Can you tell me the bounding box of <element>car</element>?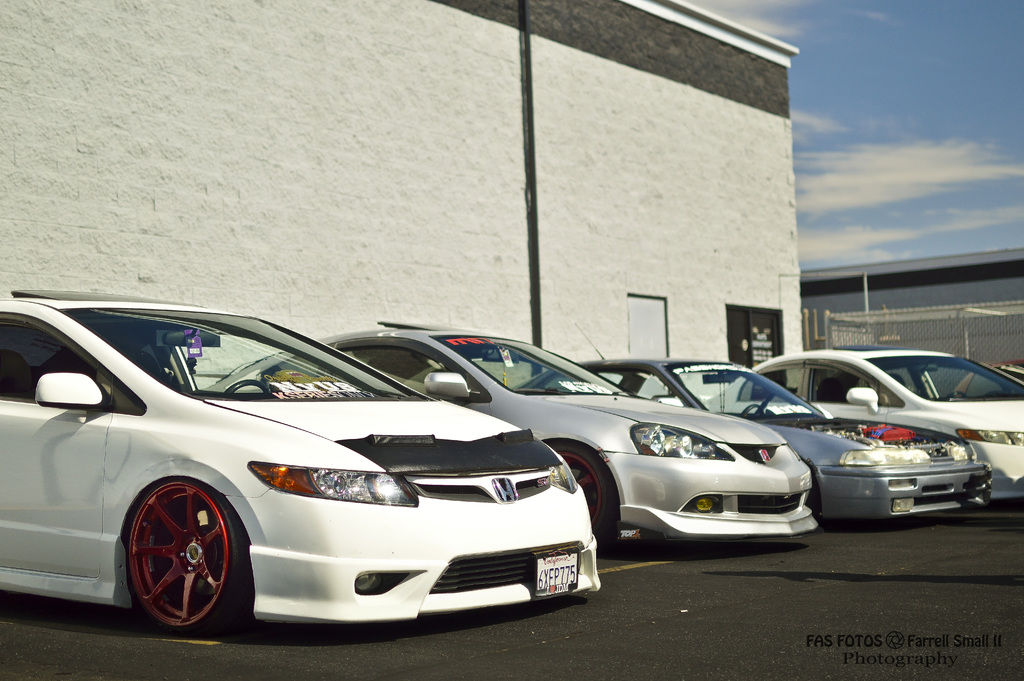
(703, 344, 1023, 500).
